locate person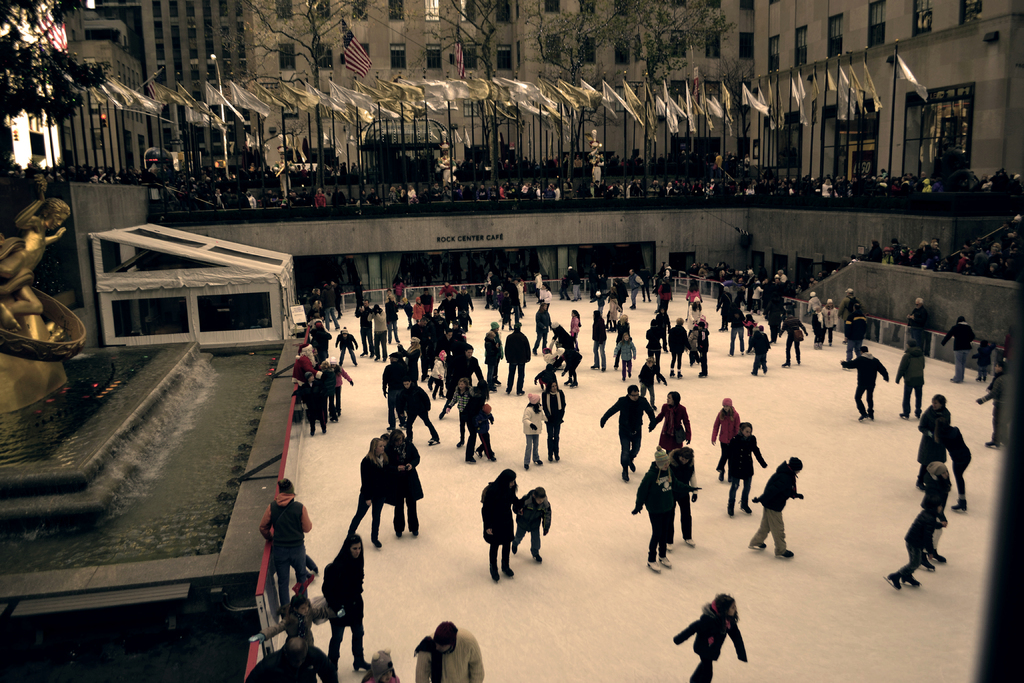
crop(333, 325, 357, 368)
